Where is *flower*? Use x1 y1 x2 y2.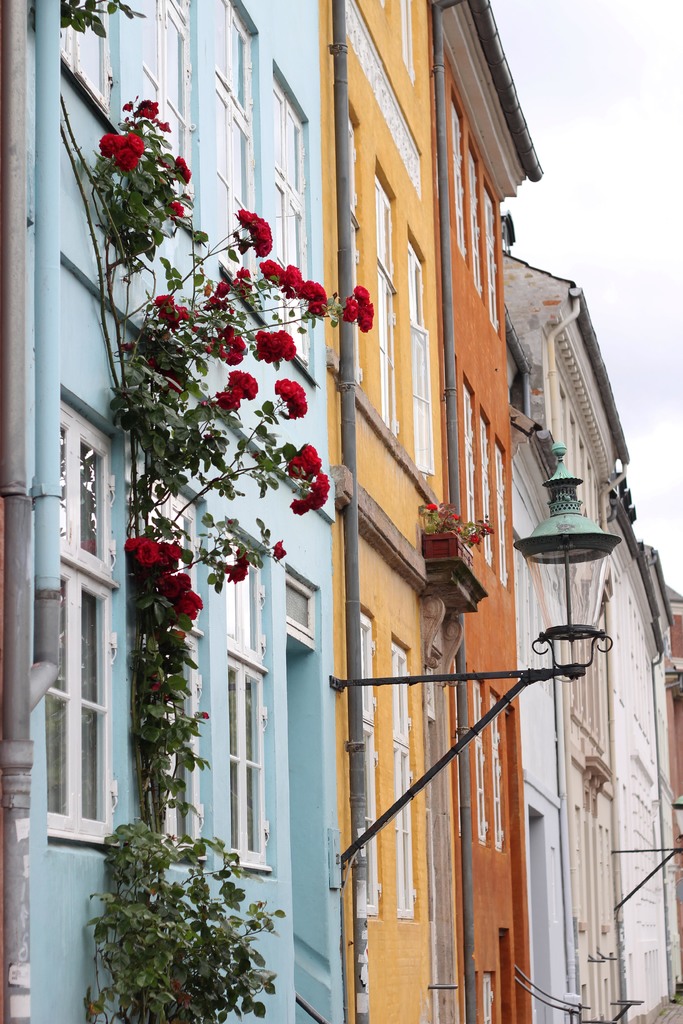
236 282 254 298.
